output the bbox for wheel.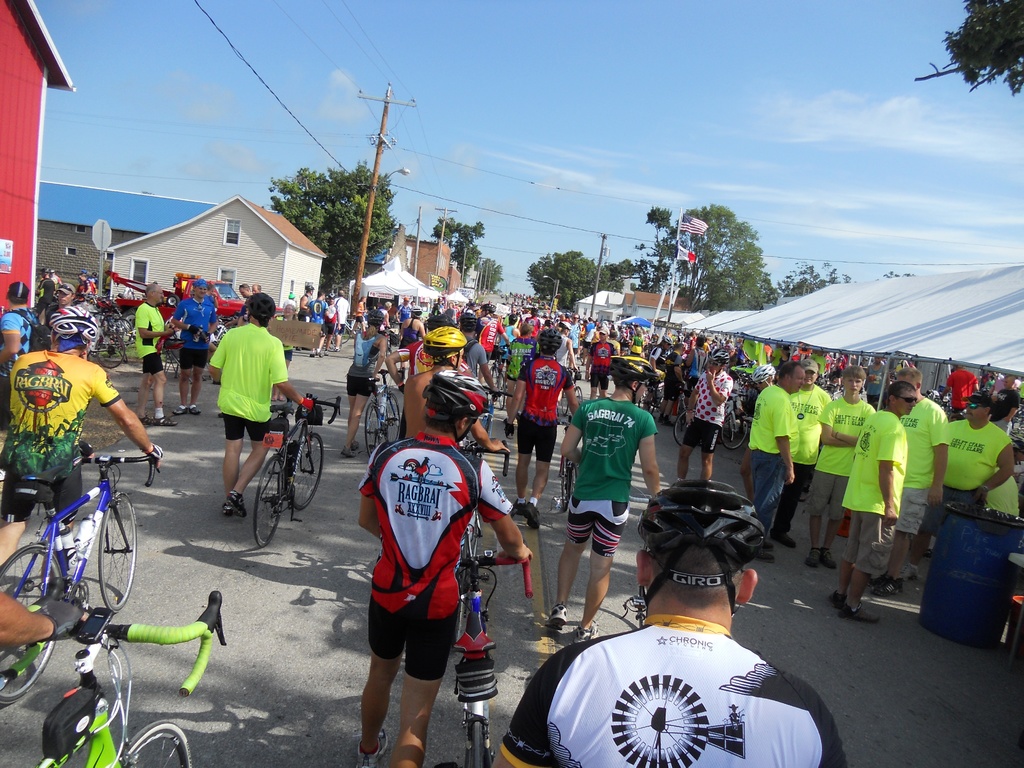
locate(122, 712, 193, 767).
